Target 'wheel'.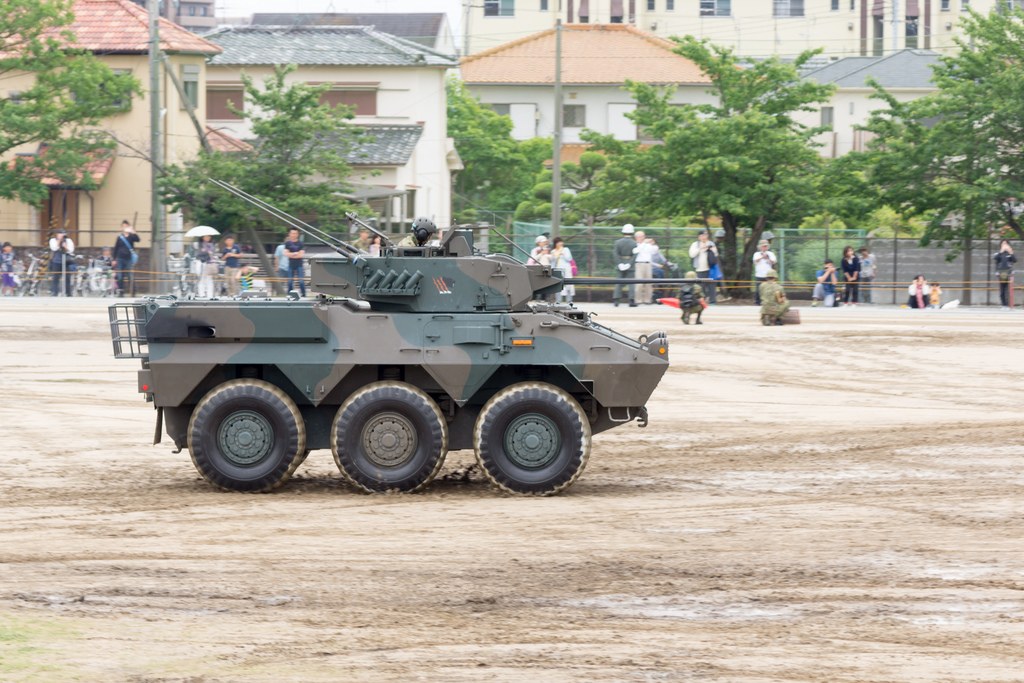
Target region: Rect(188, 379, 304, 494).
